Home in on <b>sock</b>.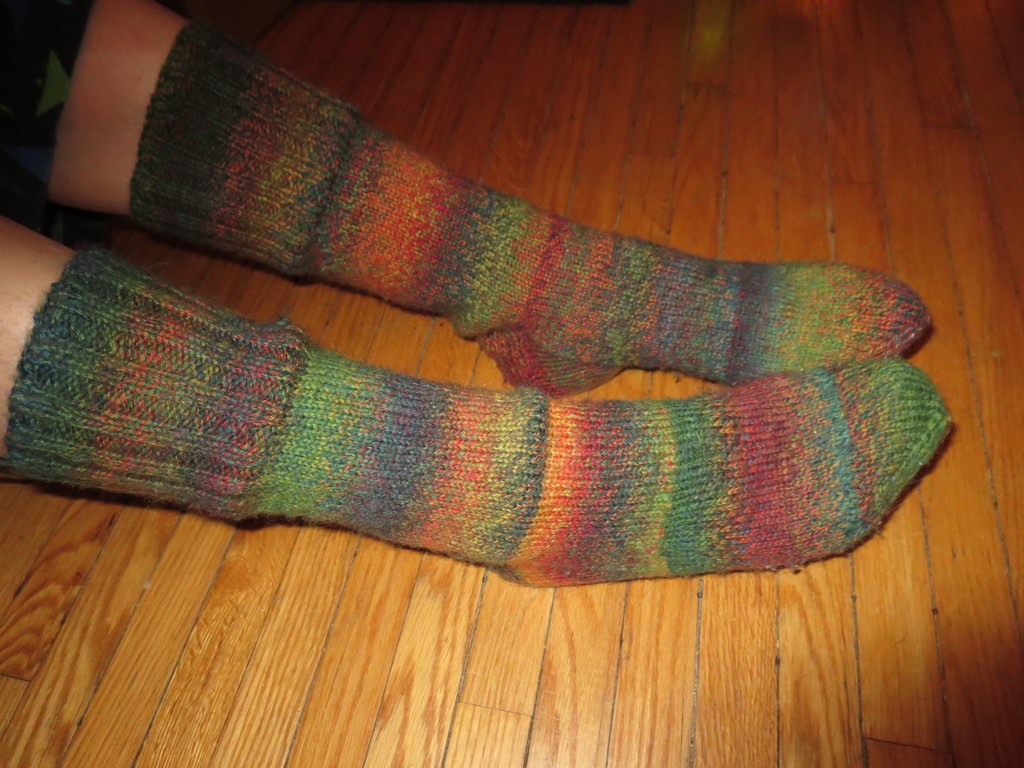
Homed in at left=0, top=246, right=953, bottom=587.
